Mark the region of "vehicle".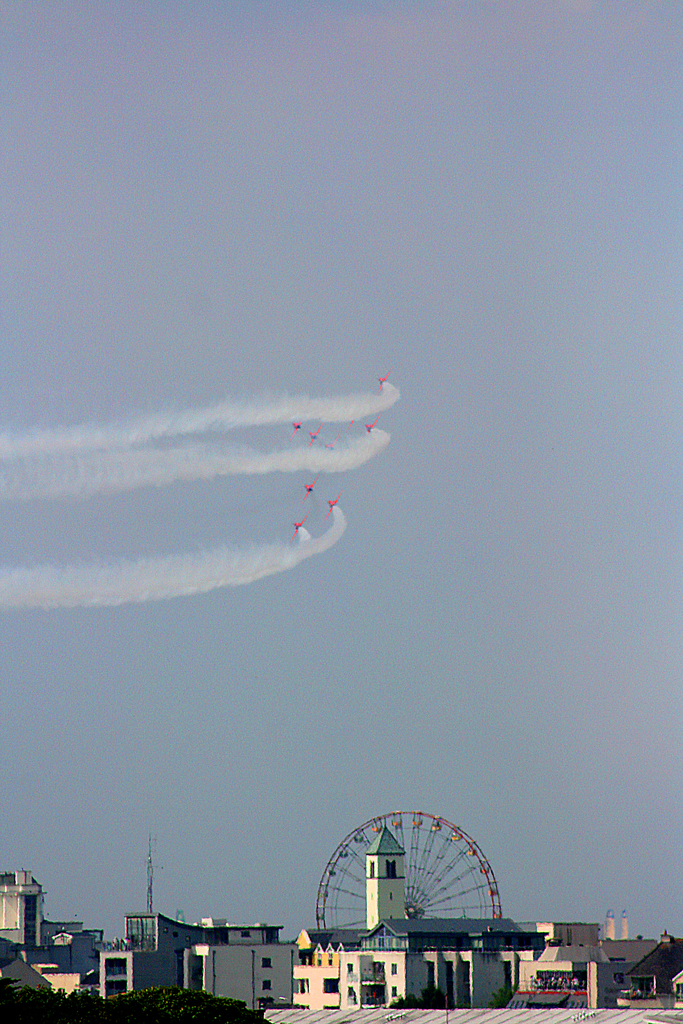
Region: 303 472 322 503.
